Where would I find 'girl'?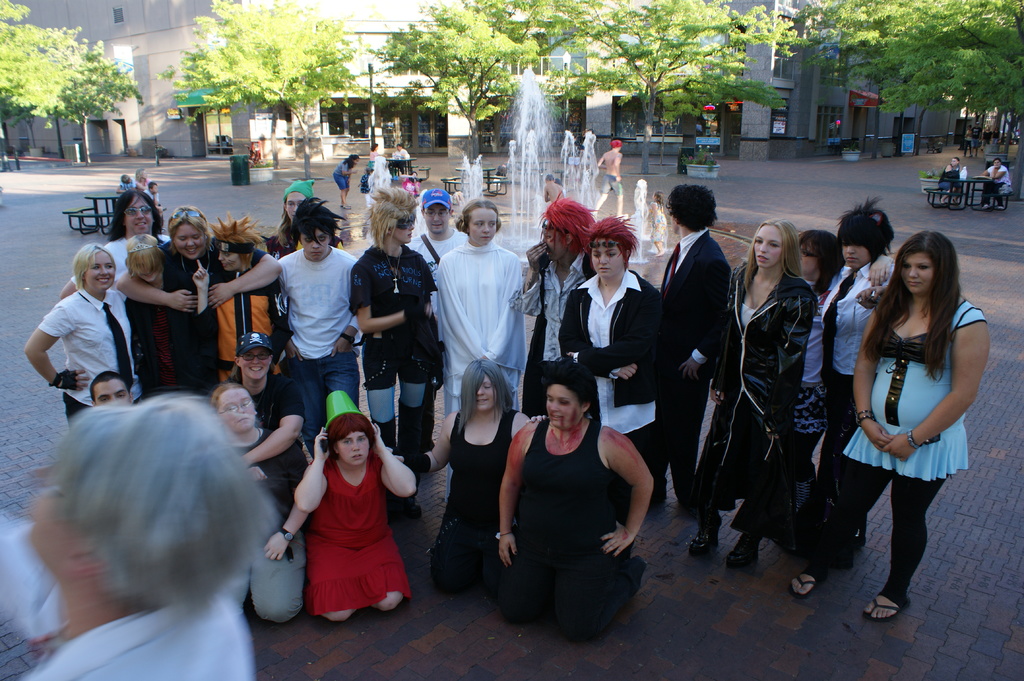
At 385 361 540 605.
